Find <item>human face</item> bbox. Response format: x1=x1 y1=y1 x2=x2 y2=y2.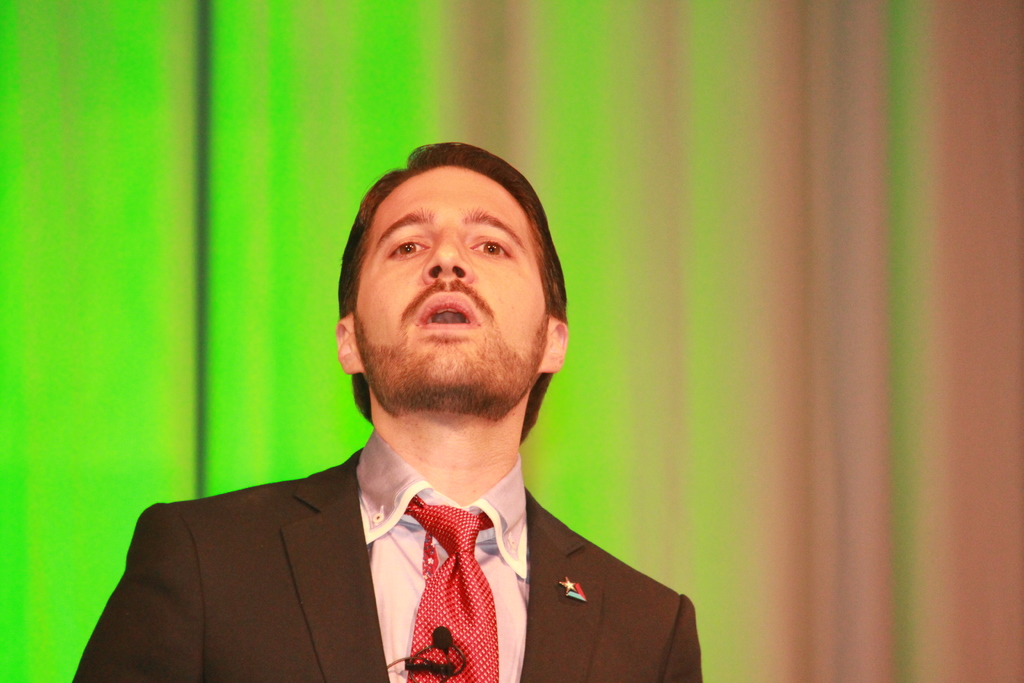
x1=357 y1=156 x2=550 y2=431.
